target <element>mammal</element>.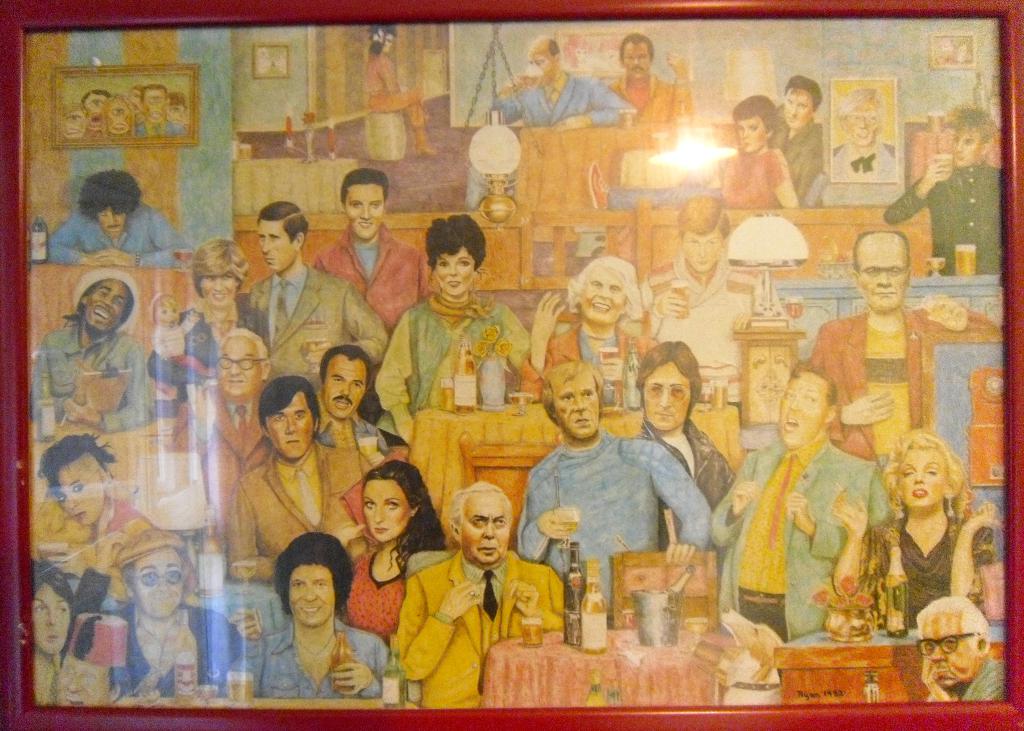
Target region: <region>488, 36, 629, 128</region>.
